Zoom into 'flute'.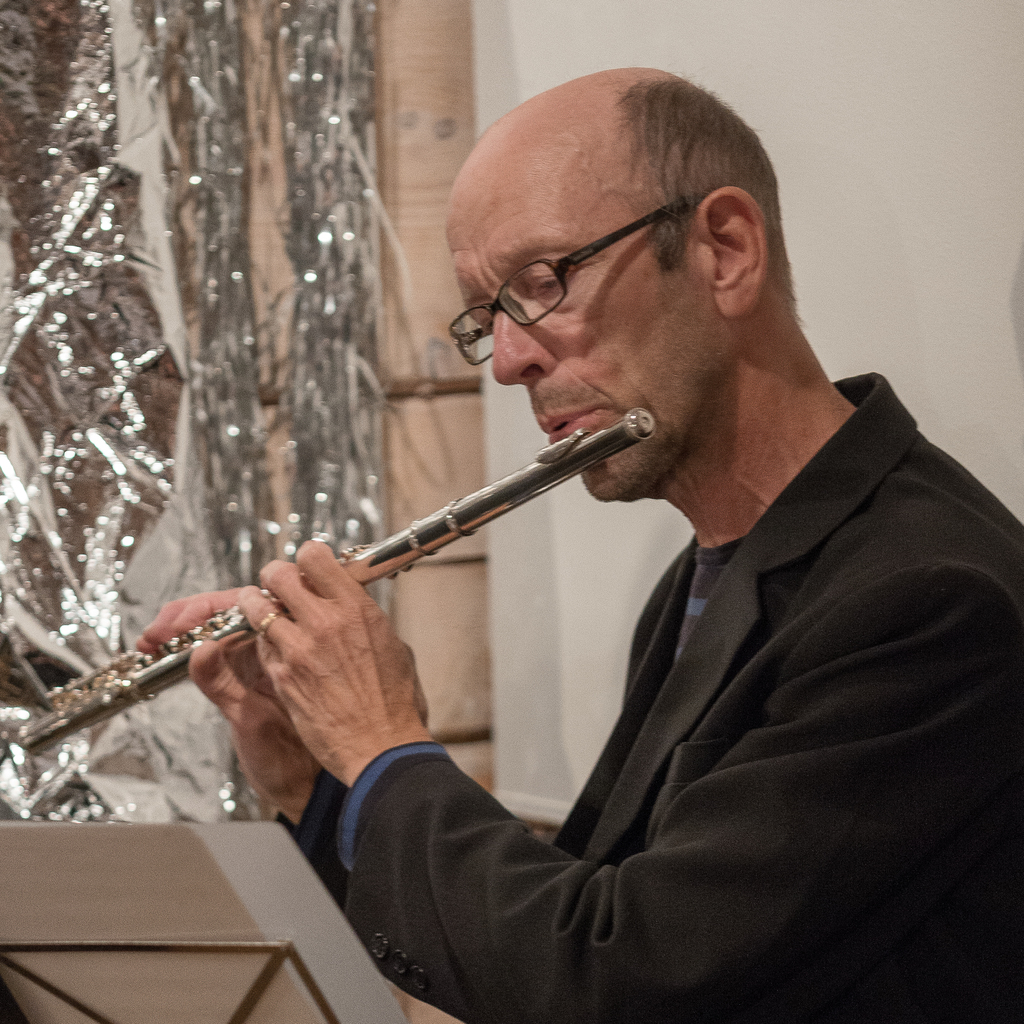
Zoom target: x1=7, y1=405, x2=657, y2=749.
